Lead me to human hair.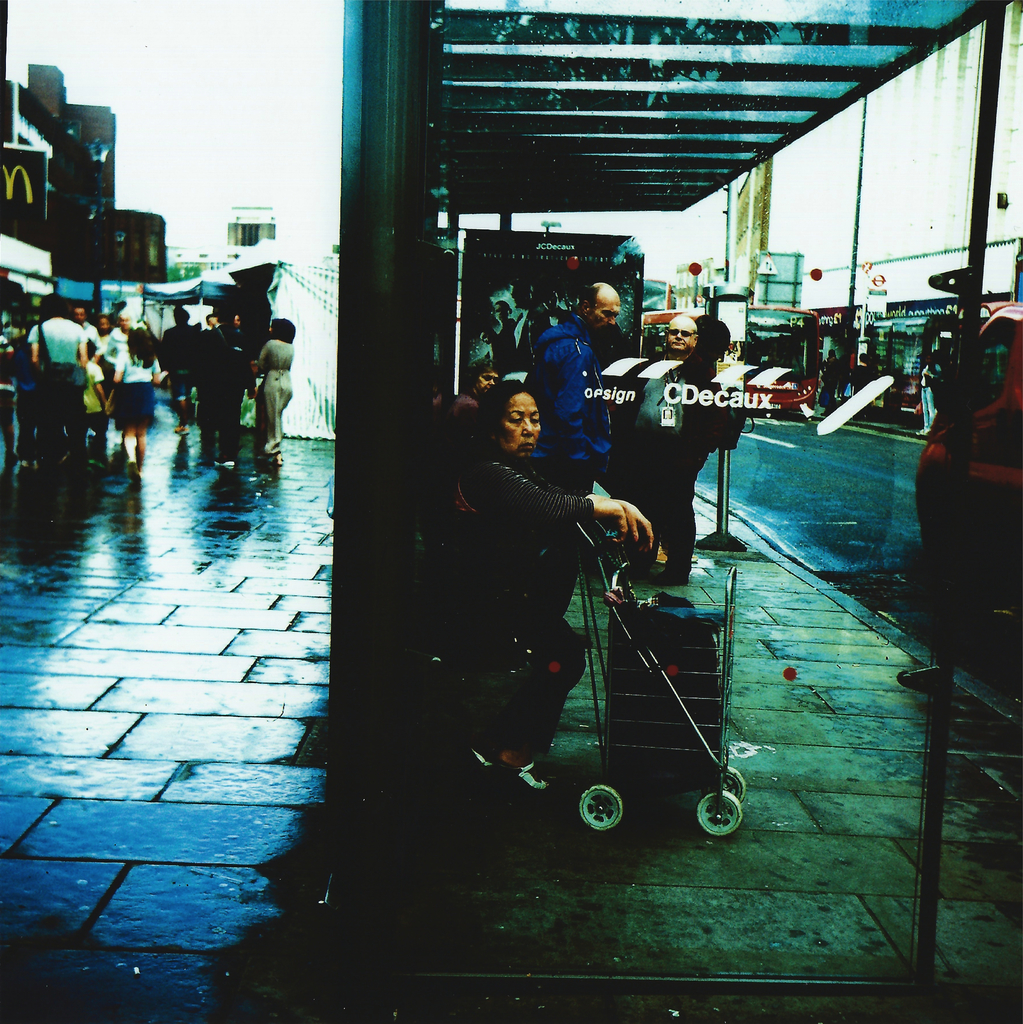
Lead to locate(35, 294, 74, 323).
